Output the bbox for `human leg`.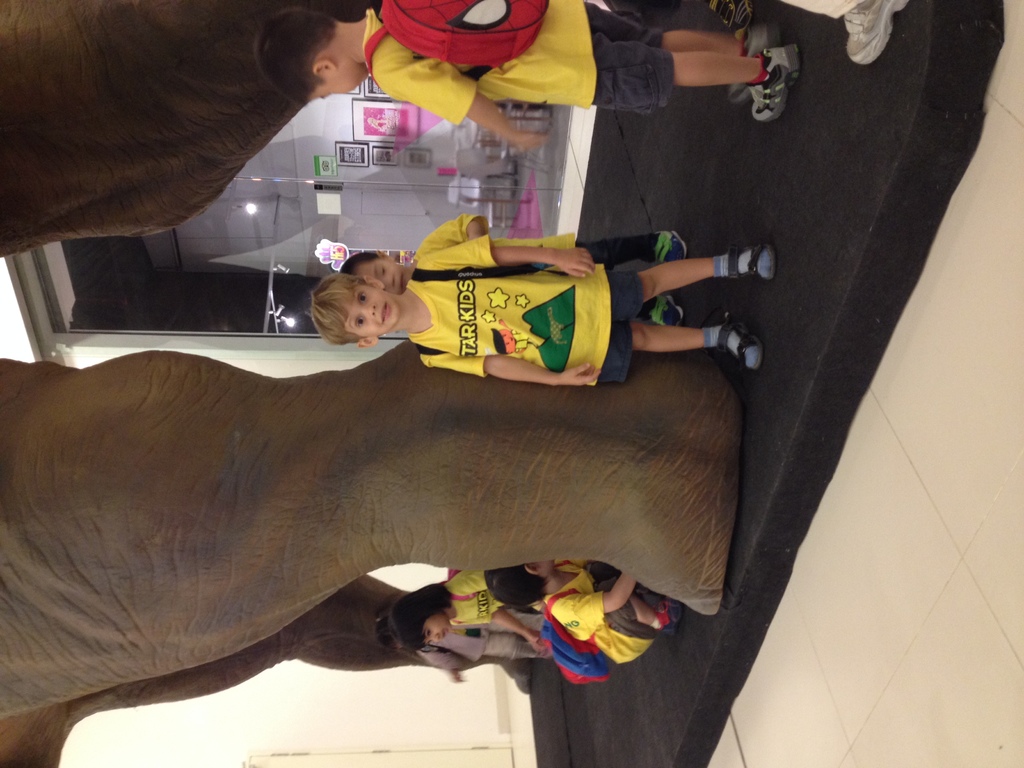
l=484, t=614, r=543, b=636.
